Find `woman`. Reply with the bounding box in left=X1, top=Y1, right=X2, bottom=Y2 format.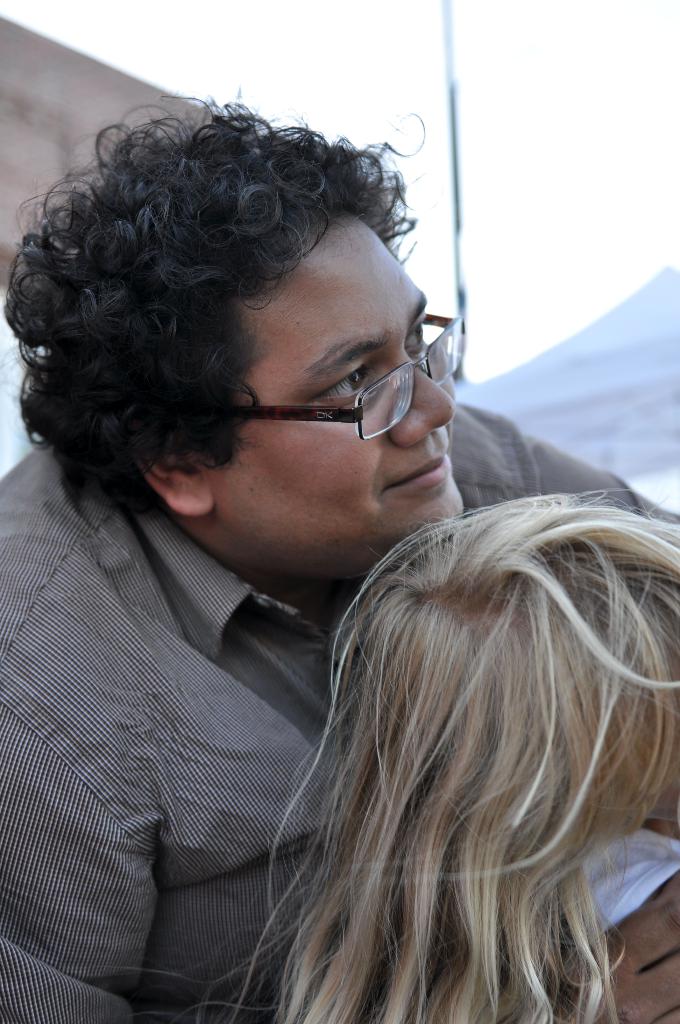
left=167, top=492, right=679, bottom=1023.
